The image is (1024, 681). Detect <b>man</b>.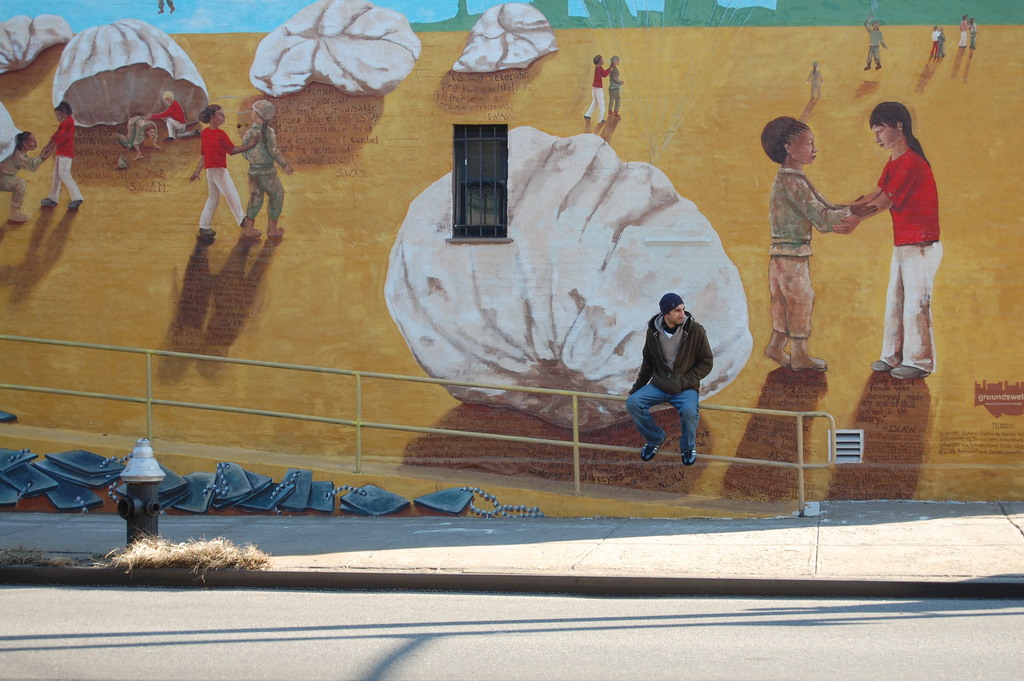
Detection: locate(631, 281, 731, 470).
